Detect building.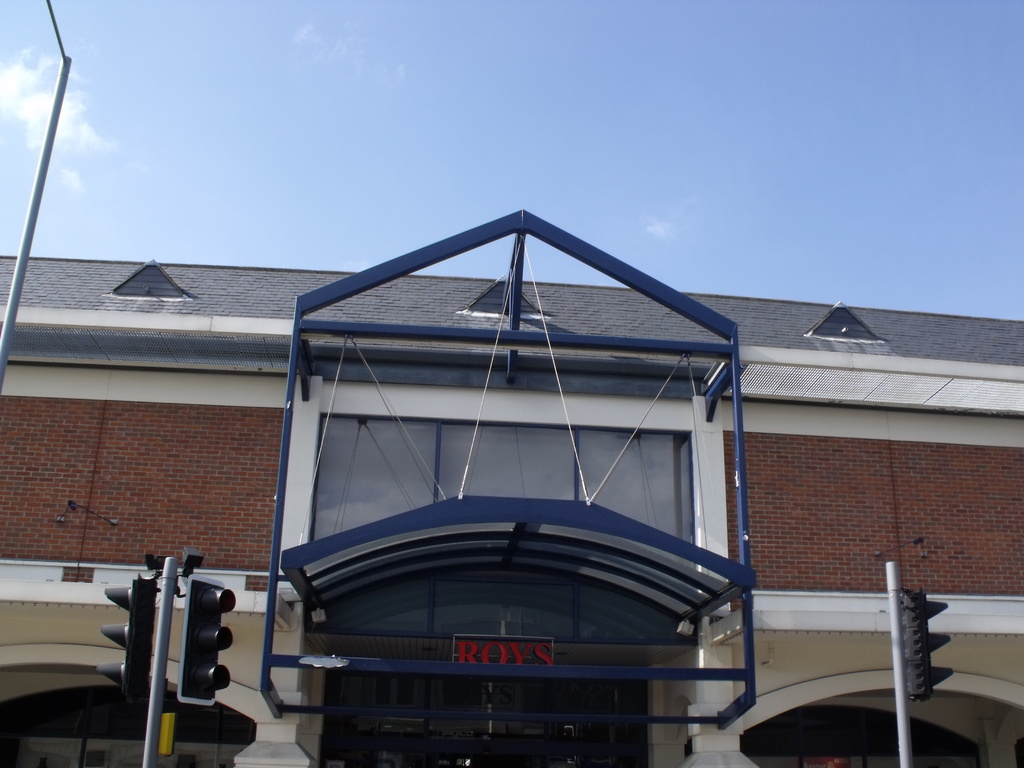
Detected at 0:202:1023:767.
